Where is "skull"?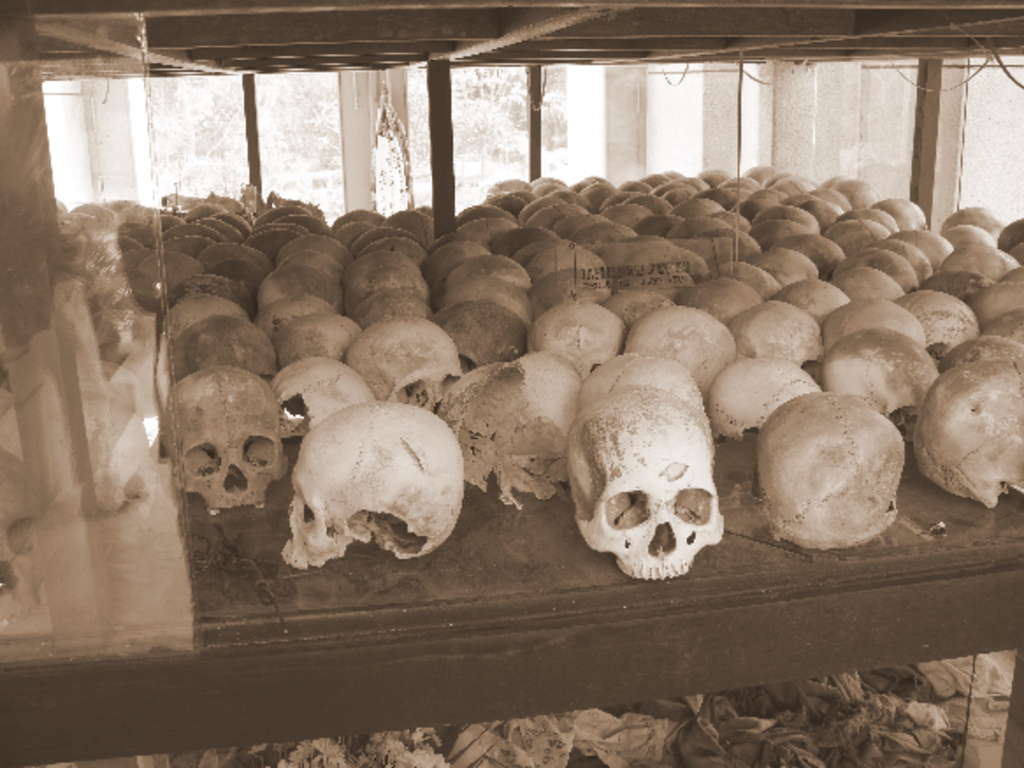
[276,399,462,571].
